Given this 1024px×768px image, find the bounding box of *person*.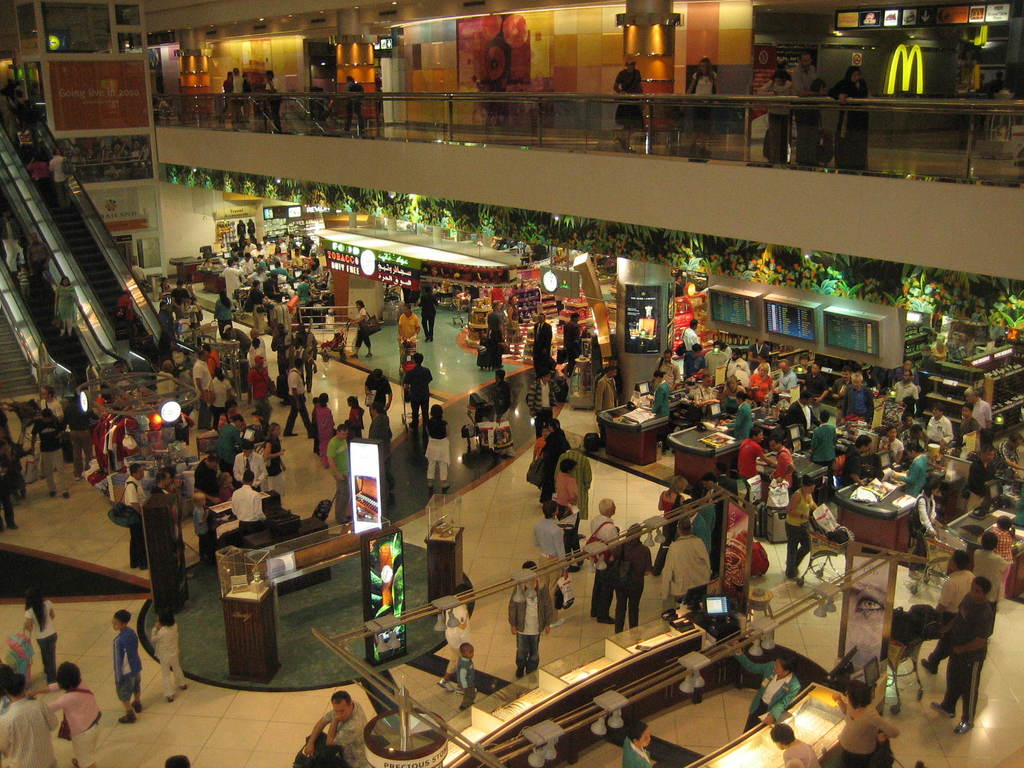
(340, 74, 366, 129).
